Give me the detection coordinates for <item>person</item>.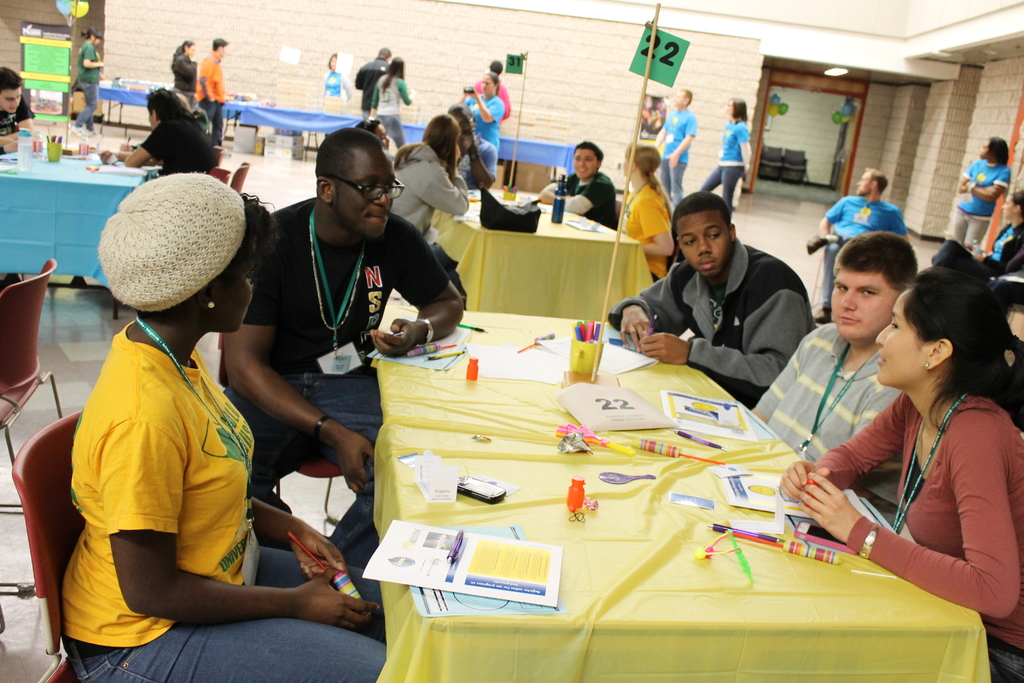
bbox=(67, 24, 104, 131).
